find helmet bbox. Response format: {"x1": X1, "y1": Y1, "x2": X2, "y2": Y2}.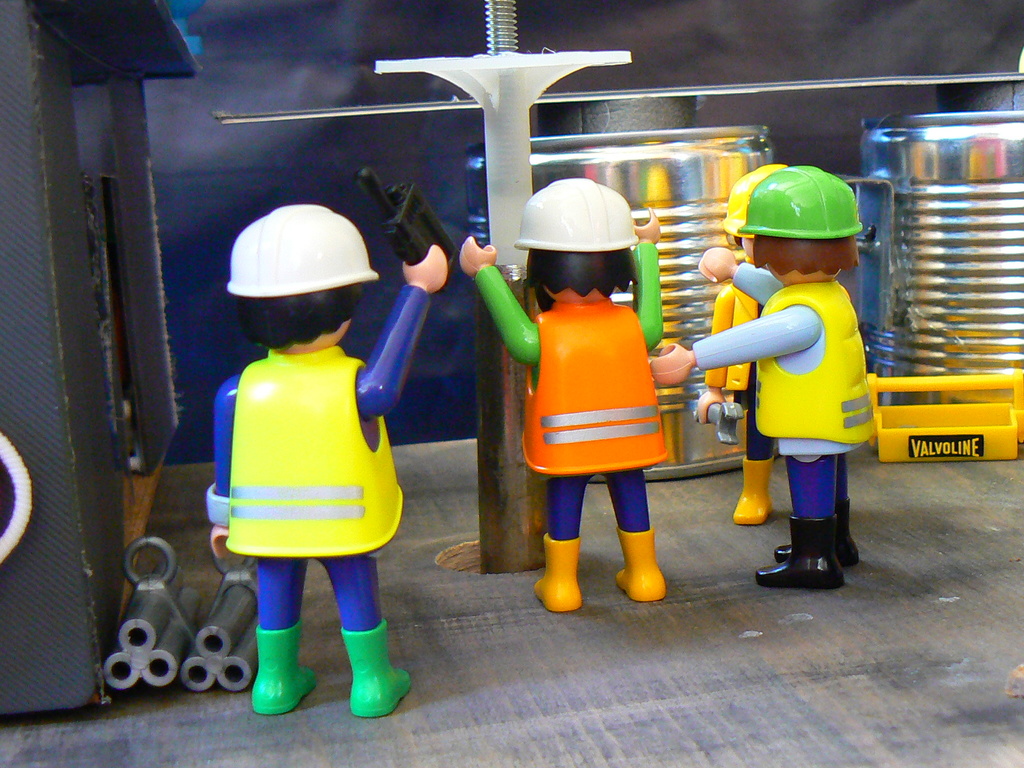
{"x1": 719, "y1": 158, "x2": 783, "y2": 246}.
